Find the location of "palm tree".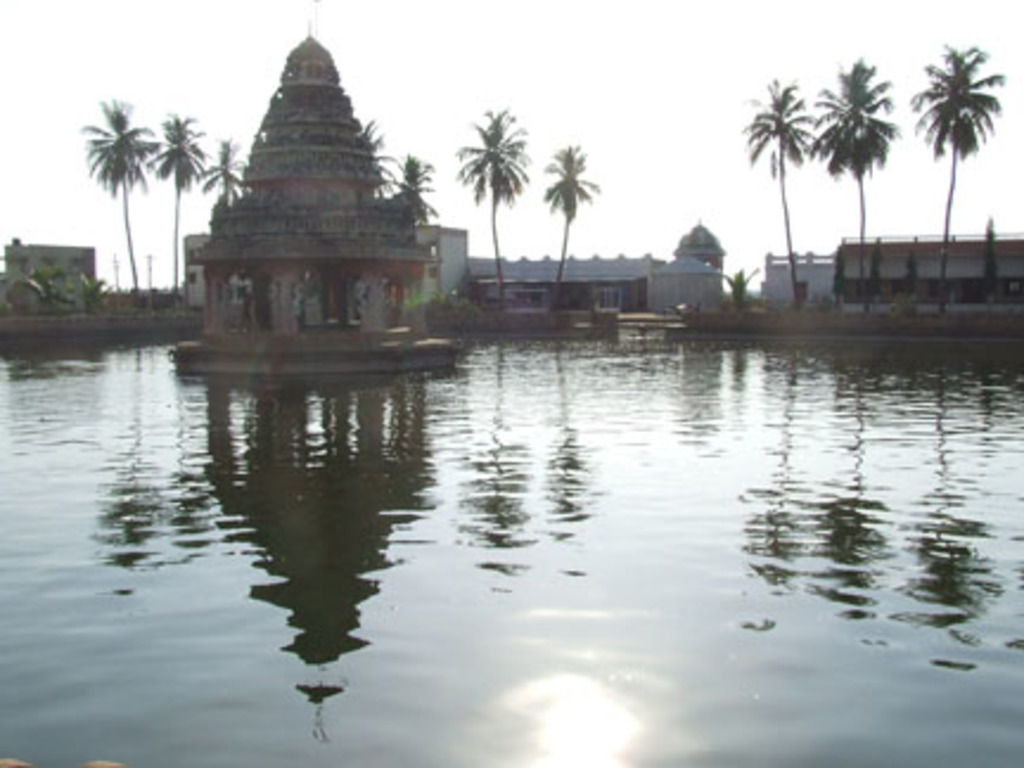
Location: <box>806,55,884,261</box>.
